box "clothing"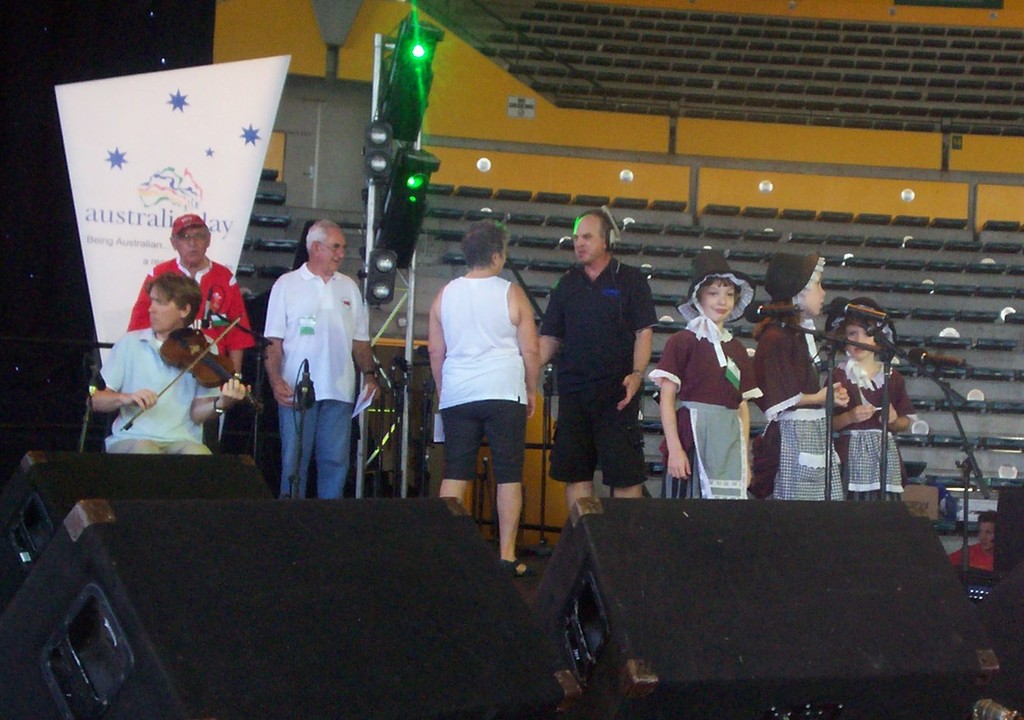
653, 262, 775, 504
